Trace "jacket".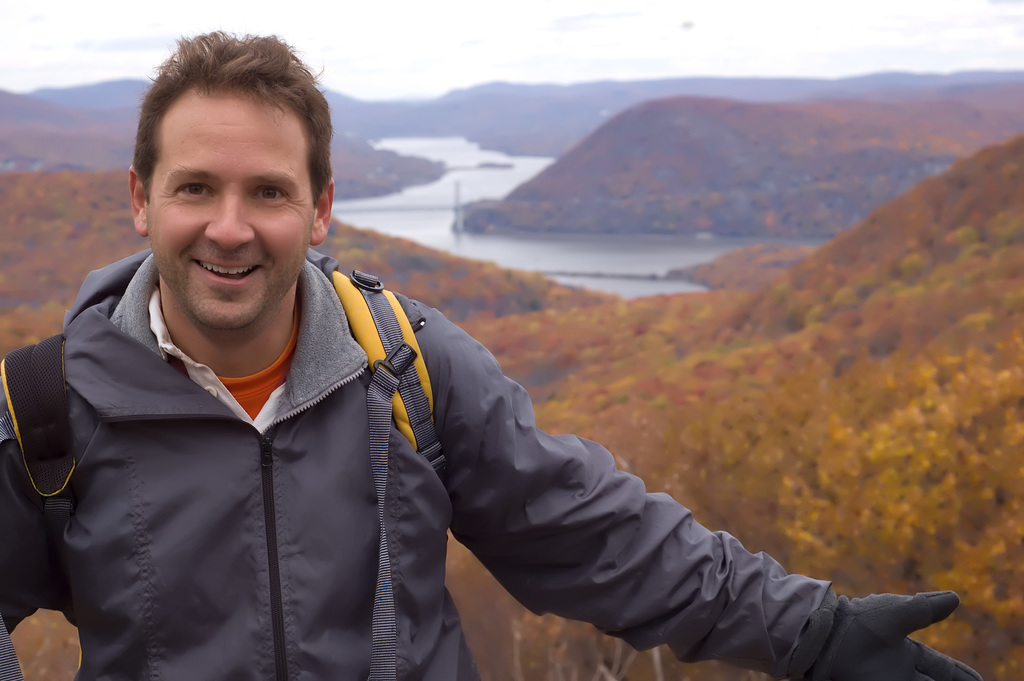
Traced to 46 192 854 680.
